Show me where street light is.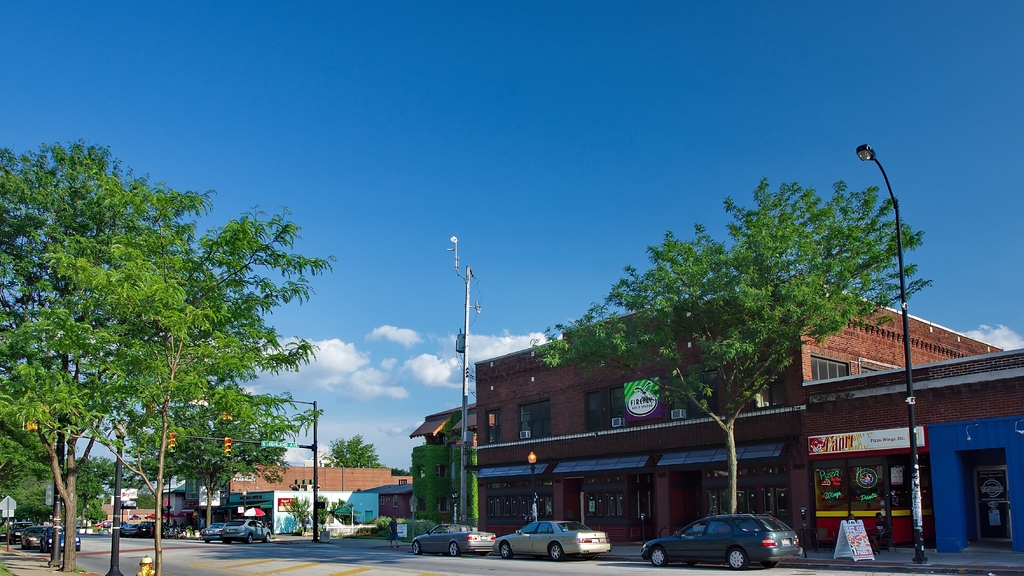
street light is at [left=529, top=450, right=540, bottom=502].
